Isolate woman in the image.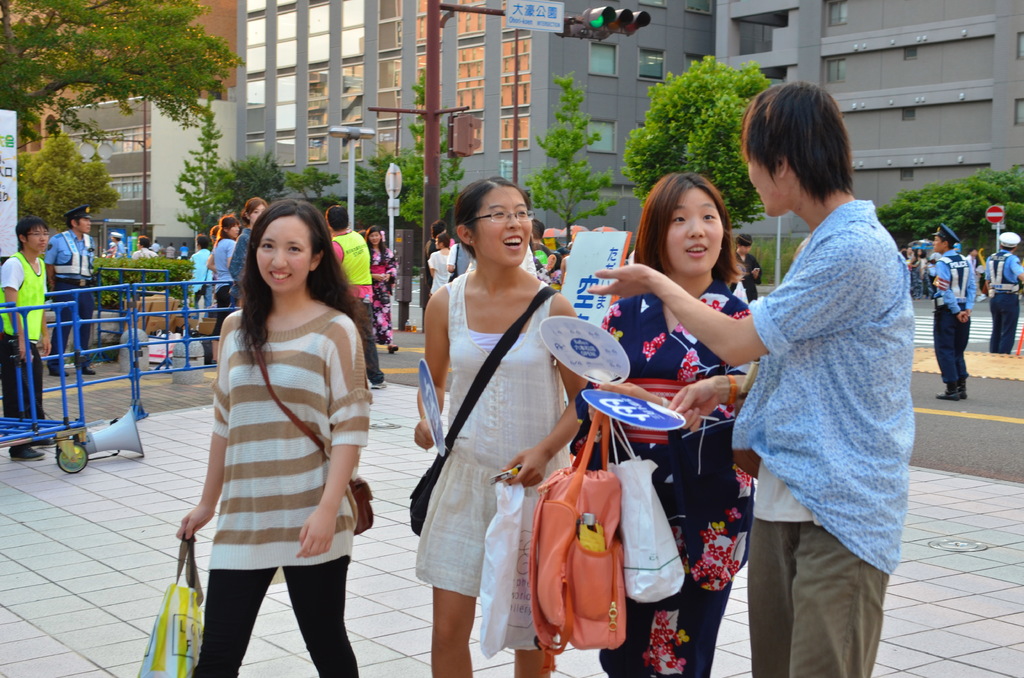
Isolated region: x1=408 y1=172 x2=595 y2=677.
